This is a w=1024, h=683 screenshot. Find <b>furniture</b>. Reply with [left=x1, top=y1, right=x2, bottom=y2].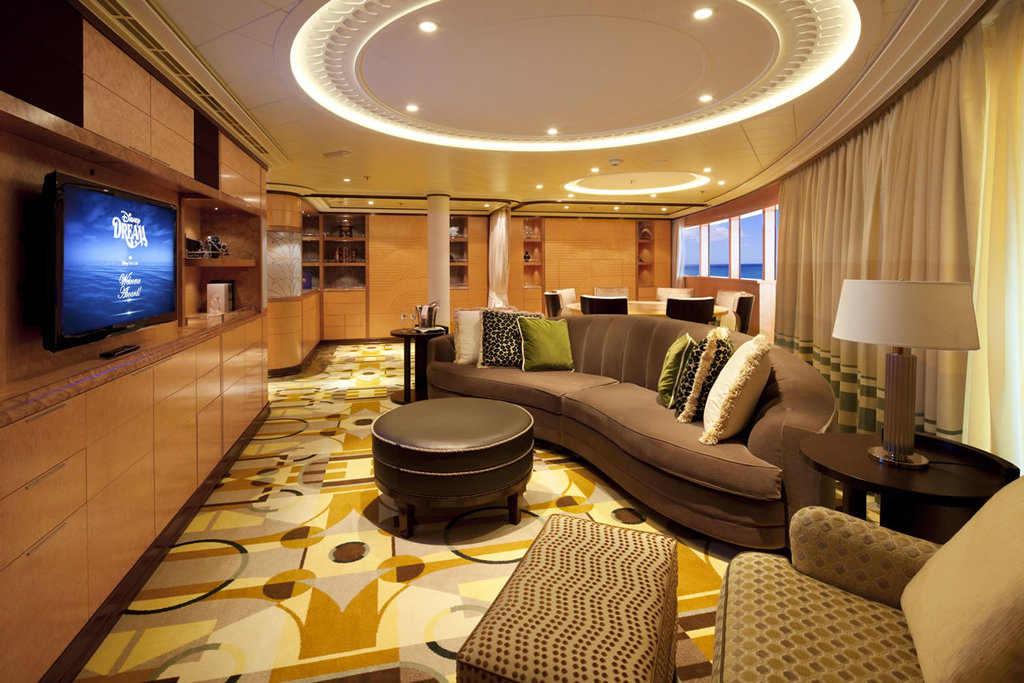
[left=371, top=393, right=537, bottom=534].
